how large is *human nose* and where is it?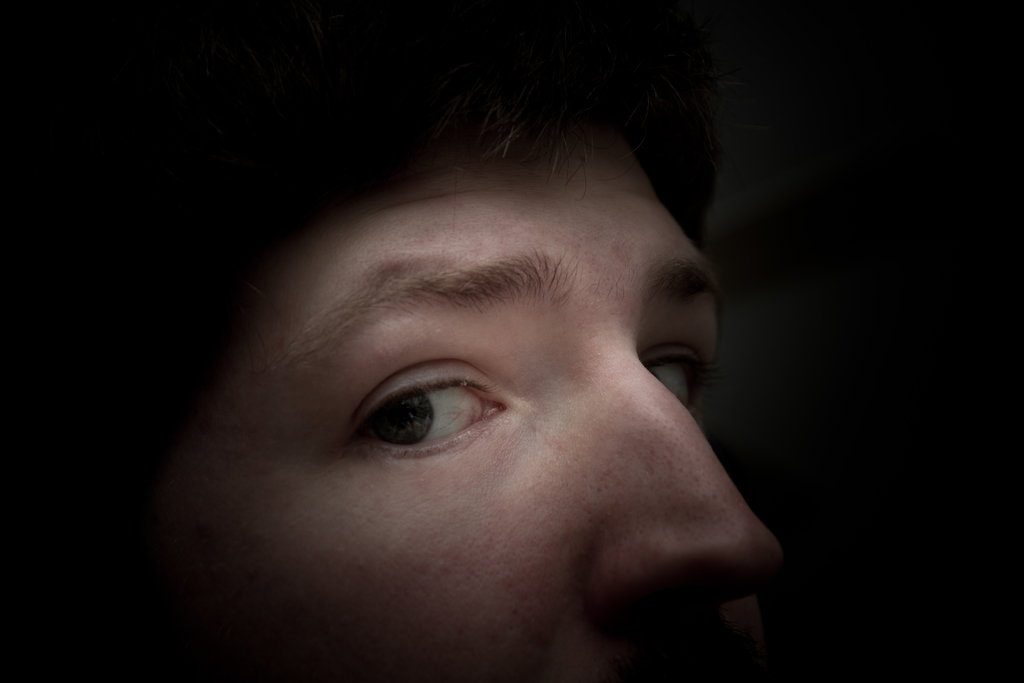
Bounding box: bbox=[593, 349, 779, 624].
